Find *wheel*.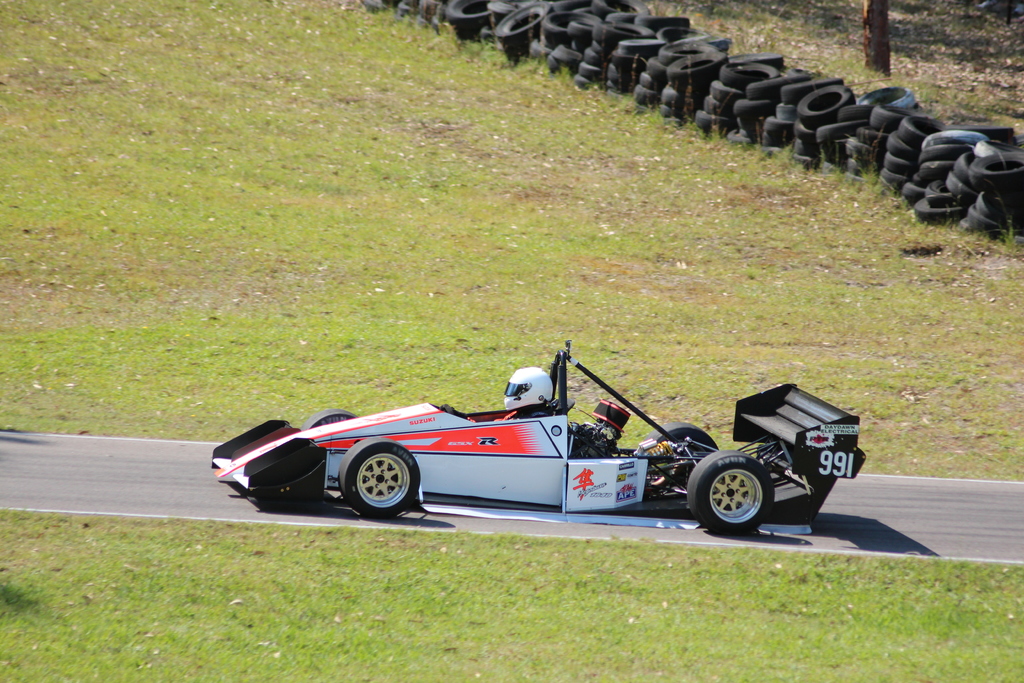
857,84,913,110.
